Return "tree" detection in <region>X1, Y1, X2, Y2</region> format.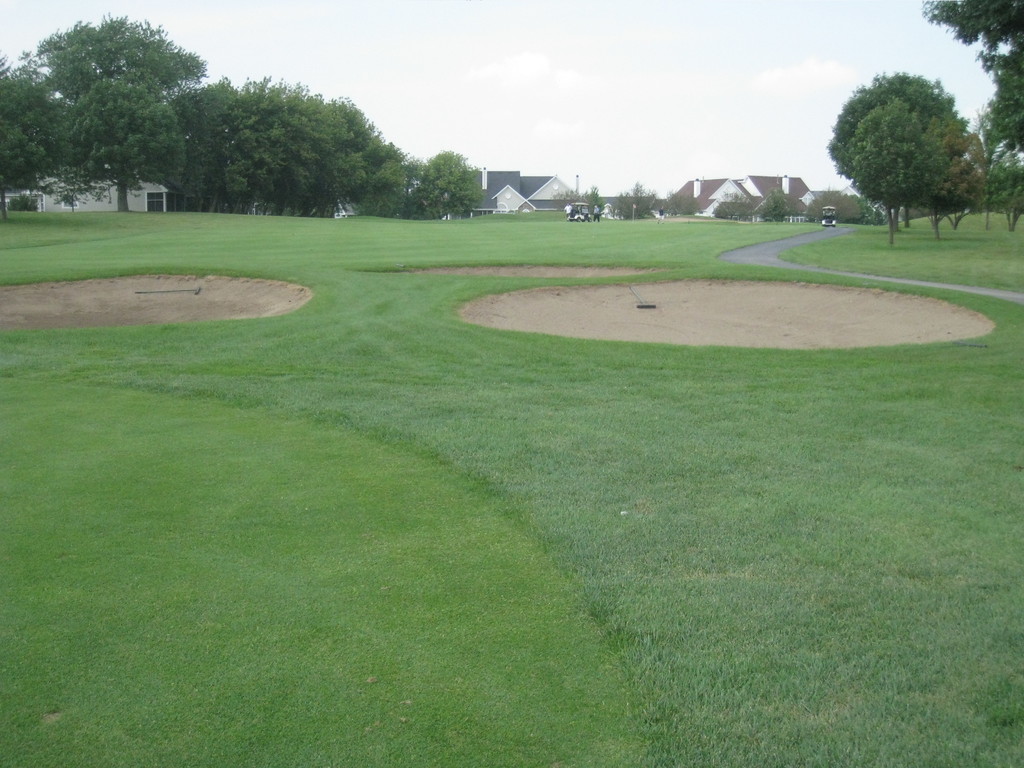
<region>549, 188, 586, 212</region>.
